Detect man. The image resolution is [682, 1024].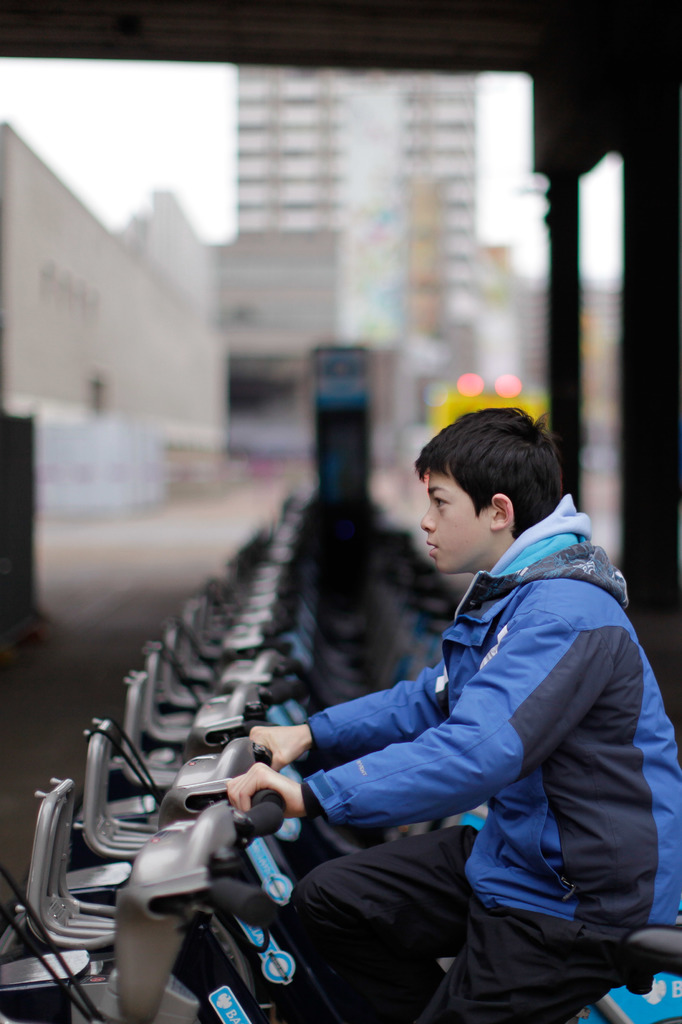
BBox(229, 405, 681, 1021).
